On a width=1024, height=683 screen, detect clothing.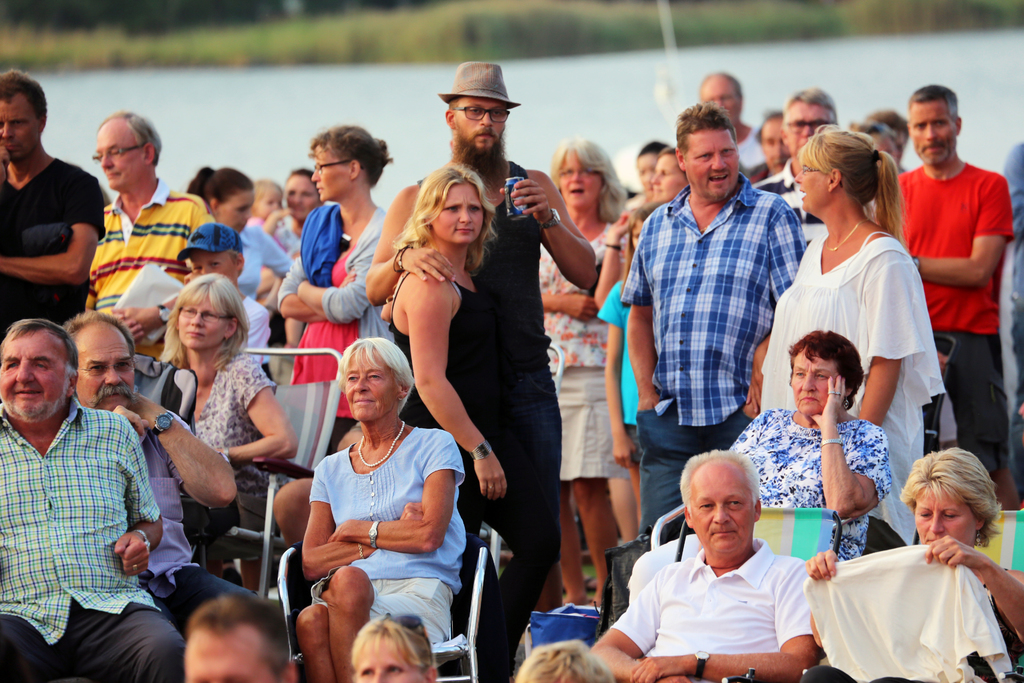
box=[589, 268, 647, 468].
